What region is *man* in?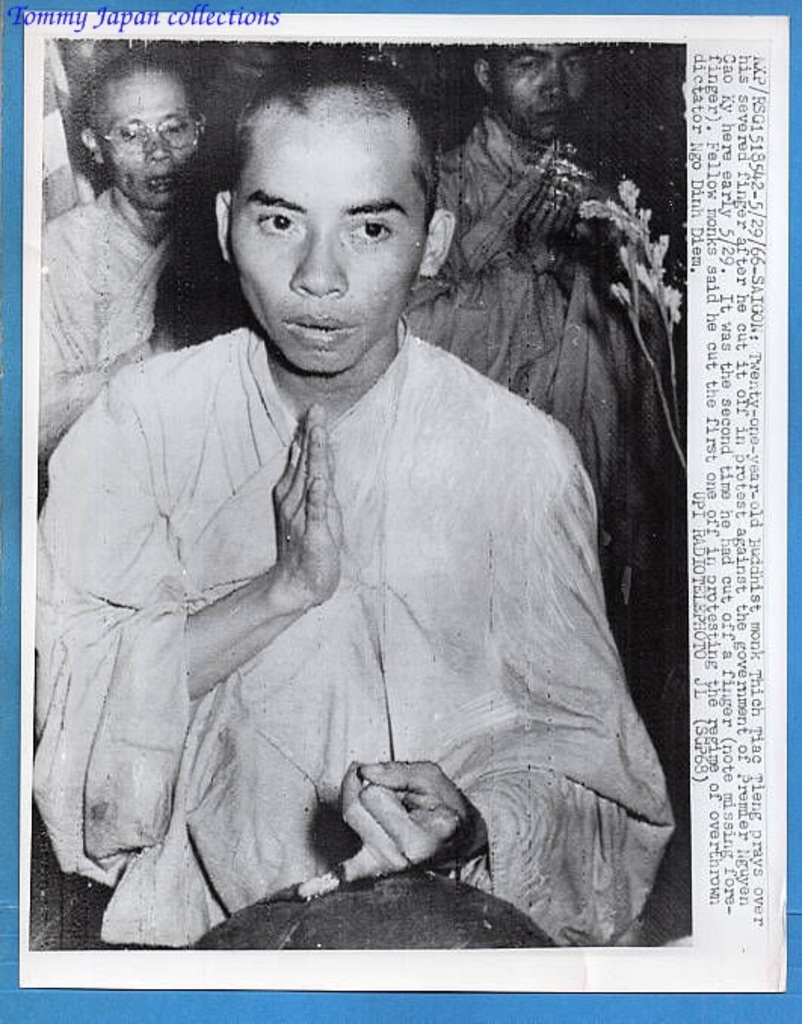
(408,44,662,624).
